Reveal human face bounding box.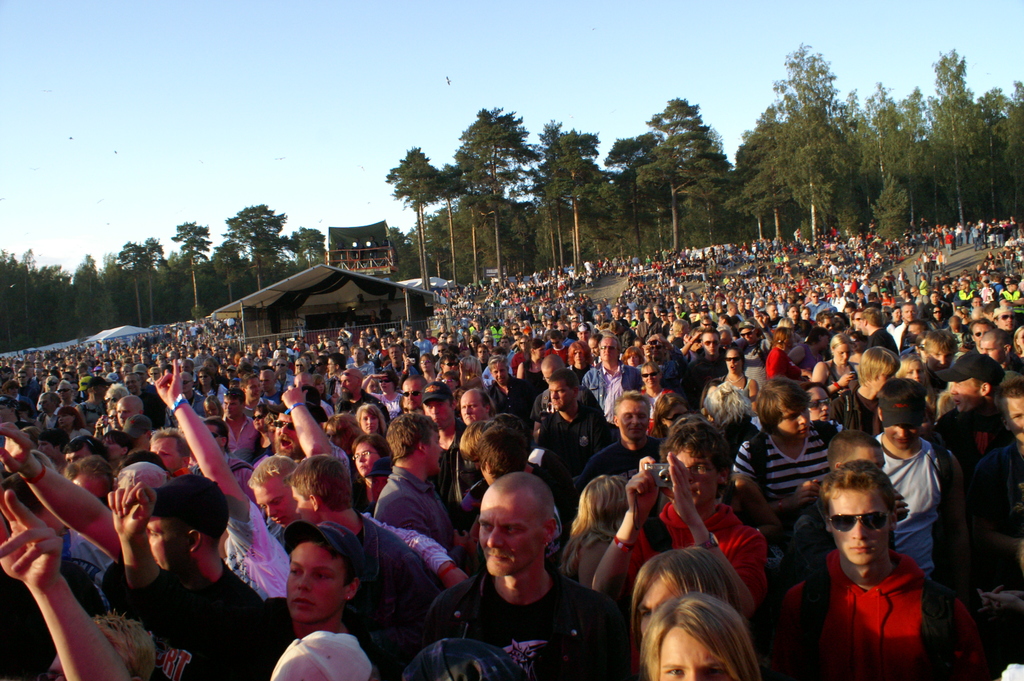
Revealed: 737,327,758,344.
